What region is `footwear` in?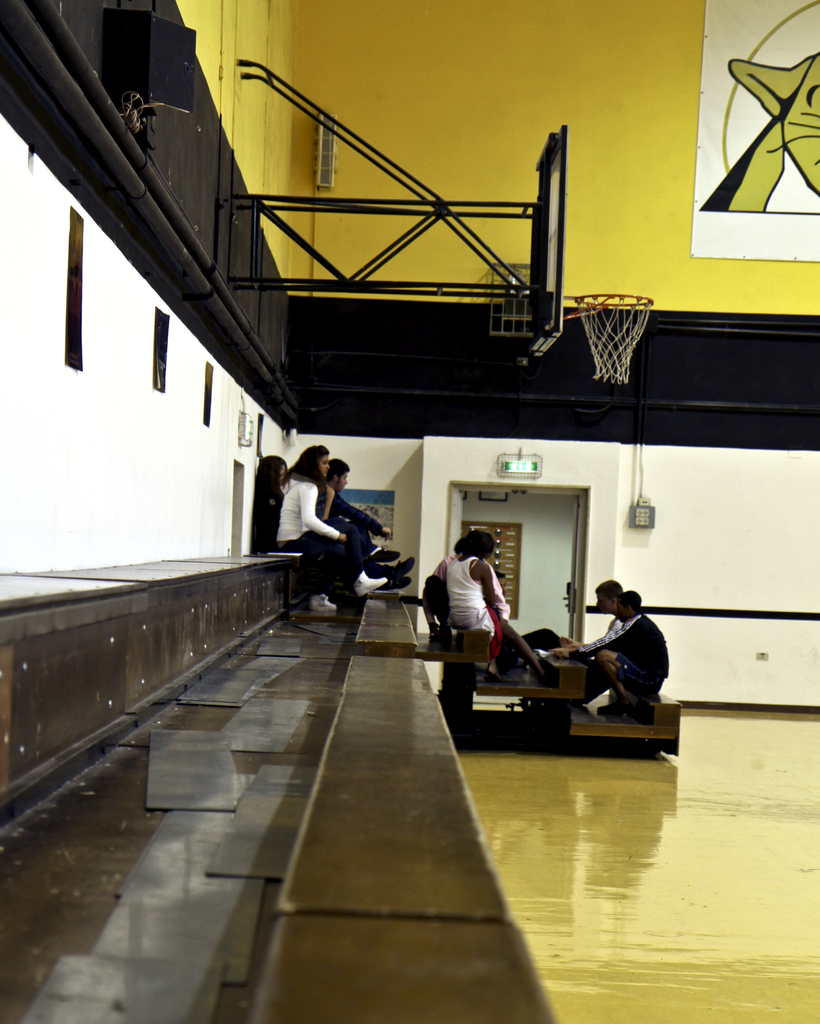
<bbox>389, 575, 412, 589</bbox>.
